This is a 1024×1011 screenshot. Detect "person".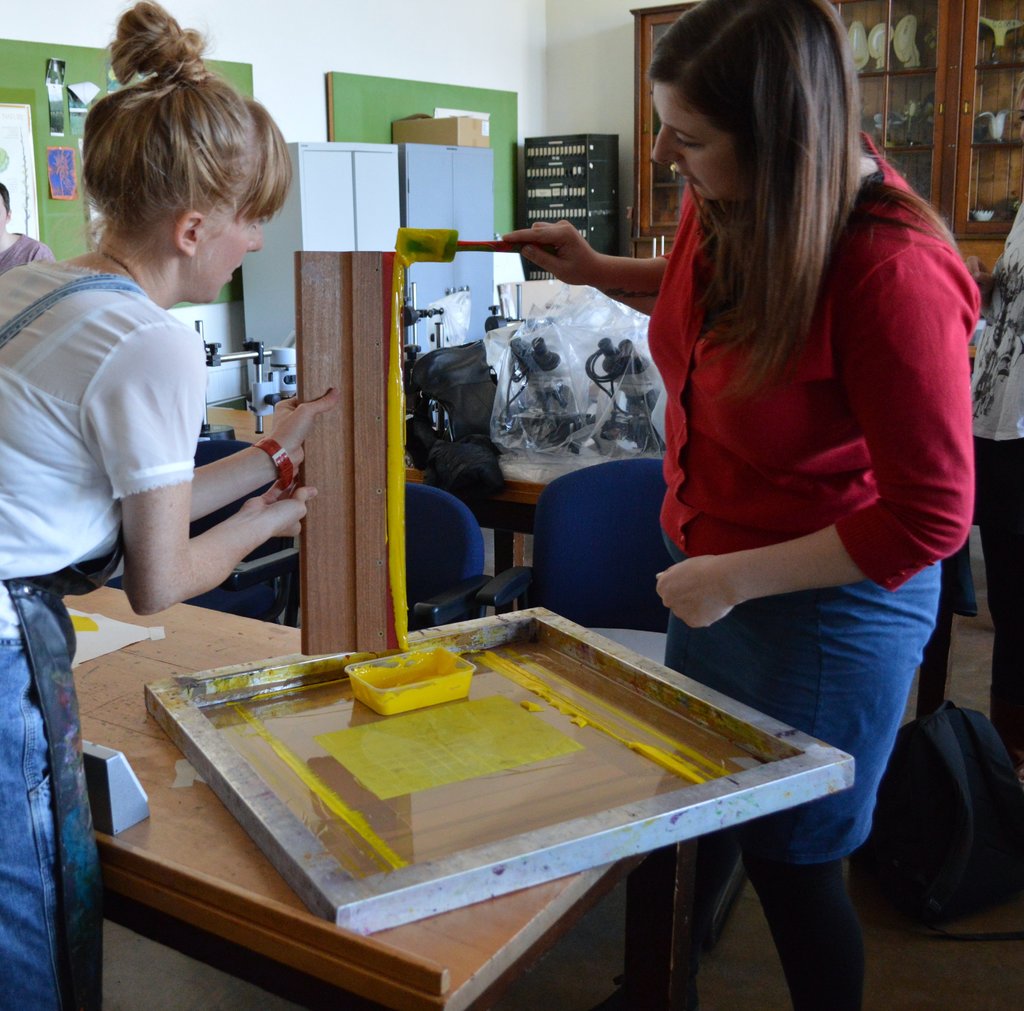
box(598, 0, 982, 872).
